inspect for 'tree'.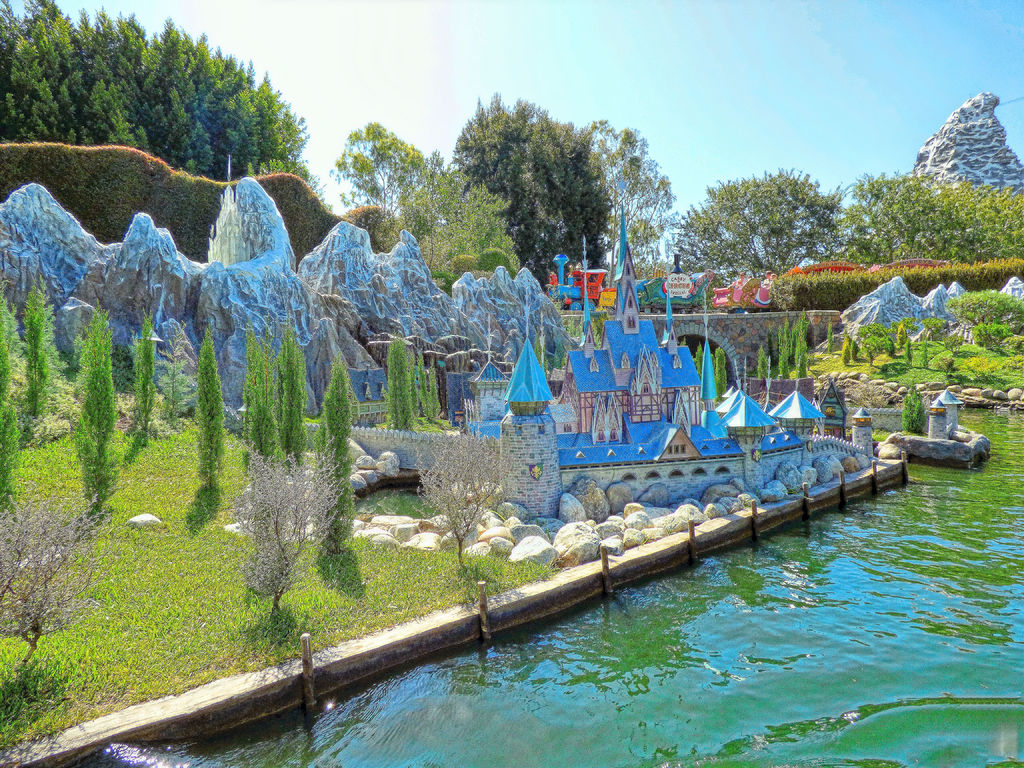
Inspection: [583,123,675,280].
